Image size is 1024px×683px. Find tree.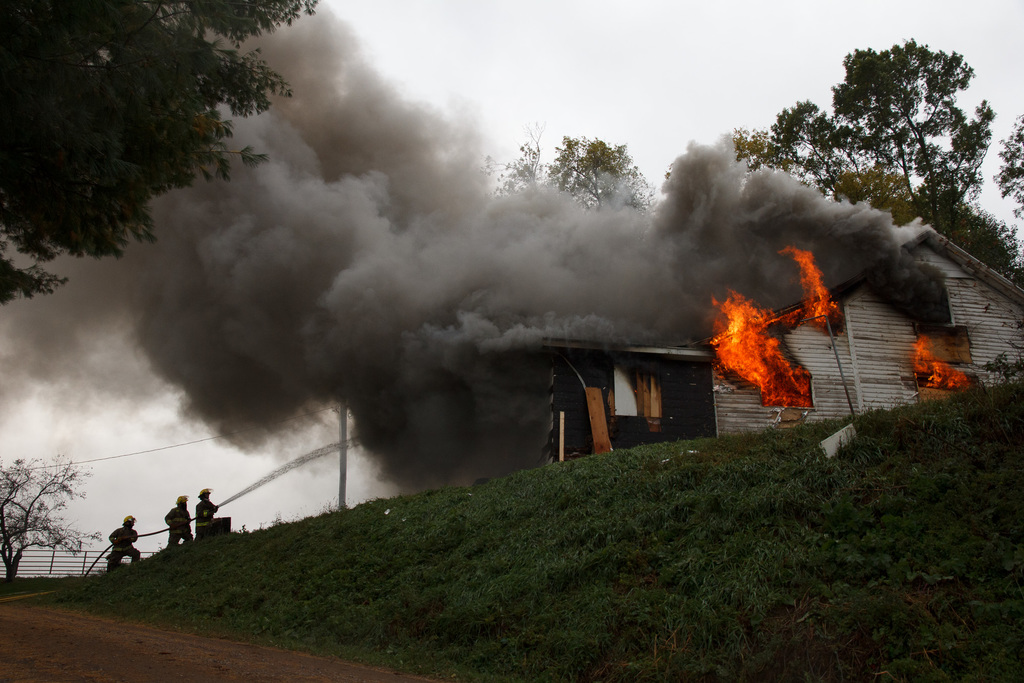
<bbox>723, 126, 821, 198</bbox>.
